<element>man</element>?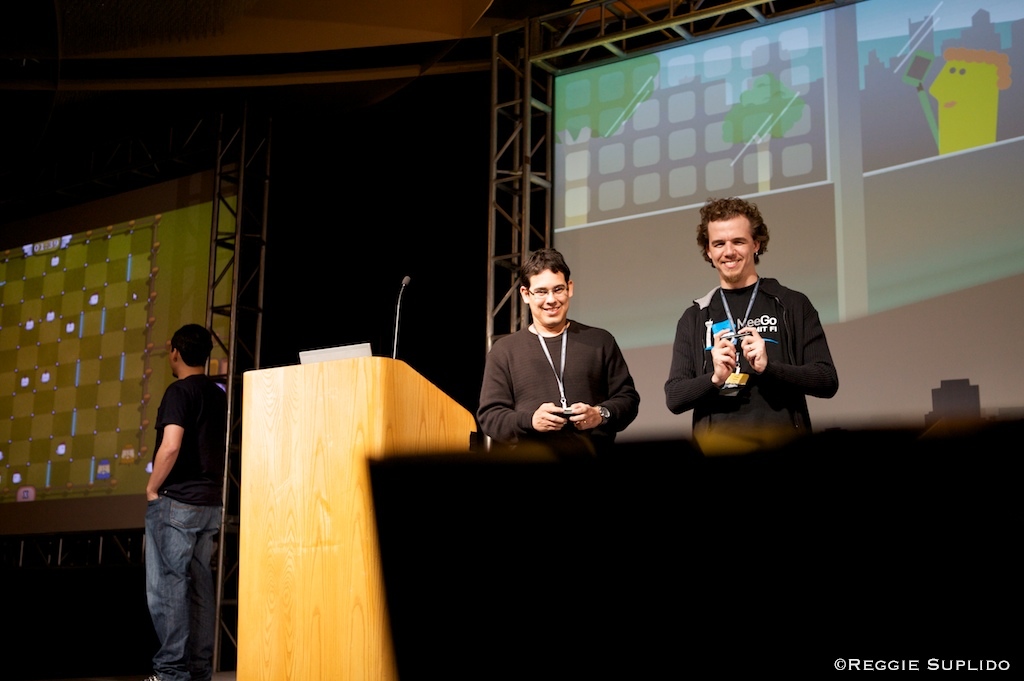
locate(481, 238, 635, 436)
